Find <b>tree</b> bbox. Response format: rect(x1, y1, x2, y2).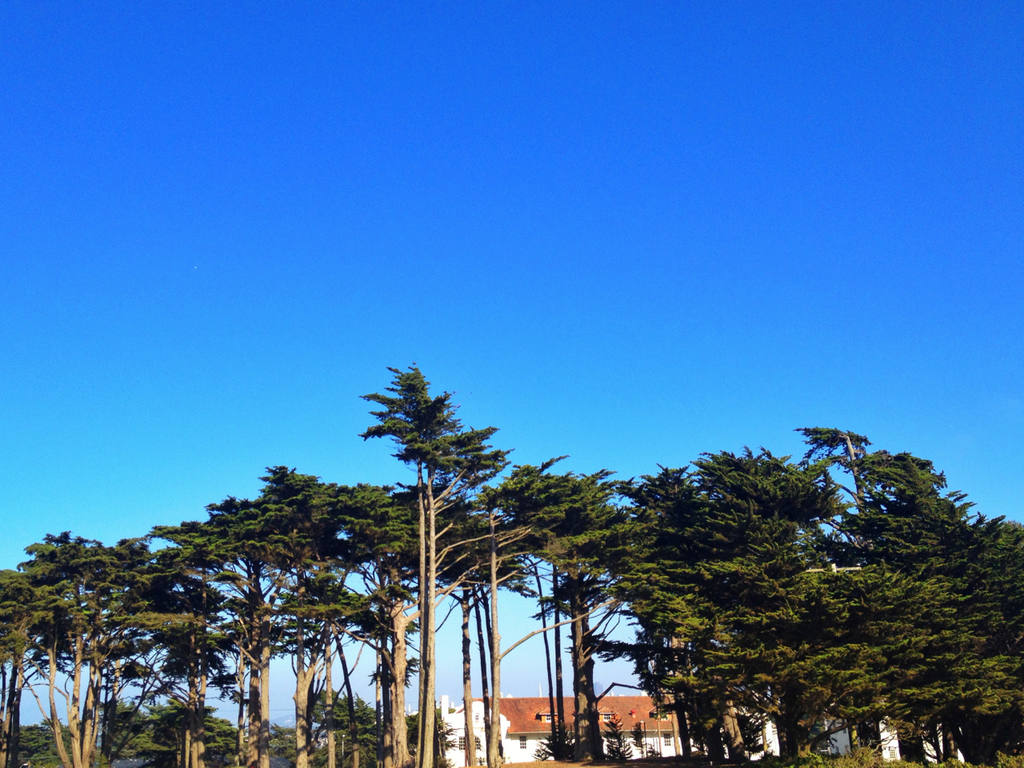
rect(315, 479, 418, 765).
